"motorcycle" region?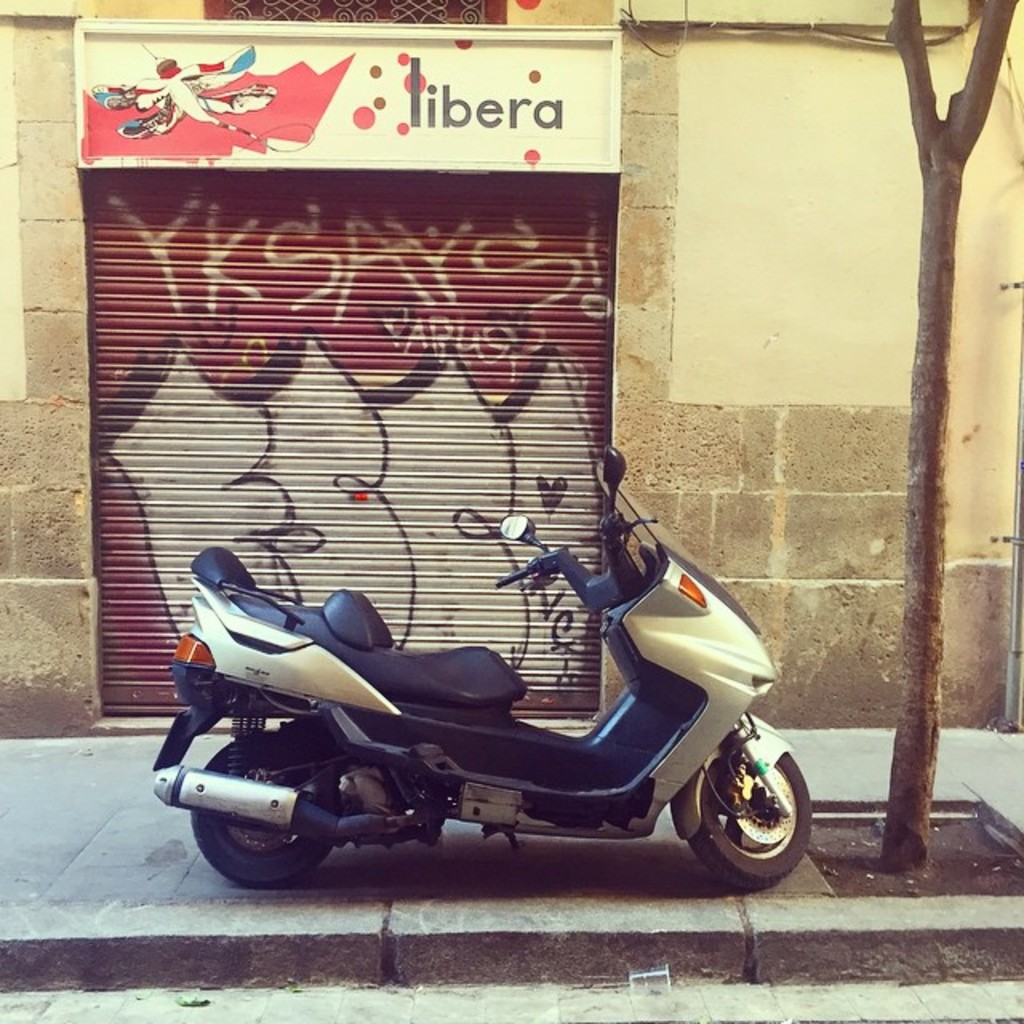
(x1=131, y1=488, x2=806, y2=912)
